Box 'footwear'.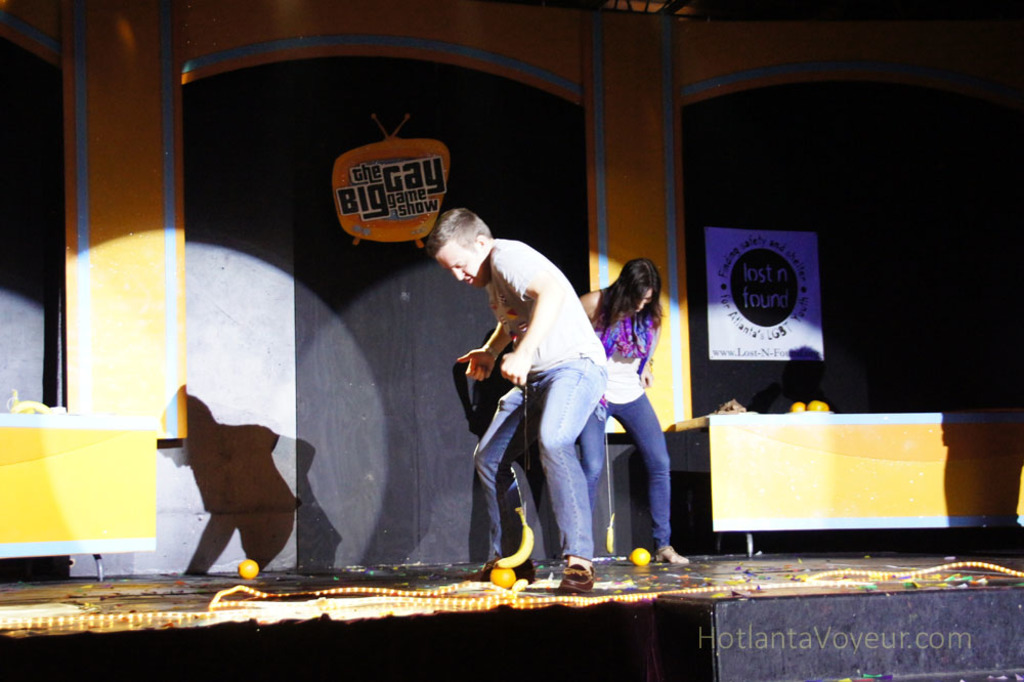
458, 558, 534, 586.
